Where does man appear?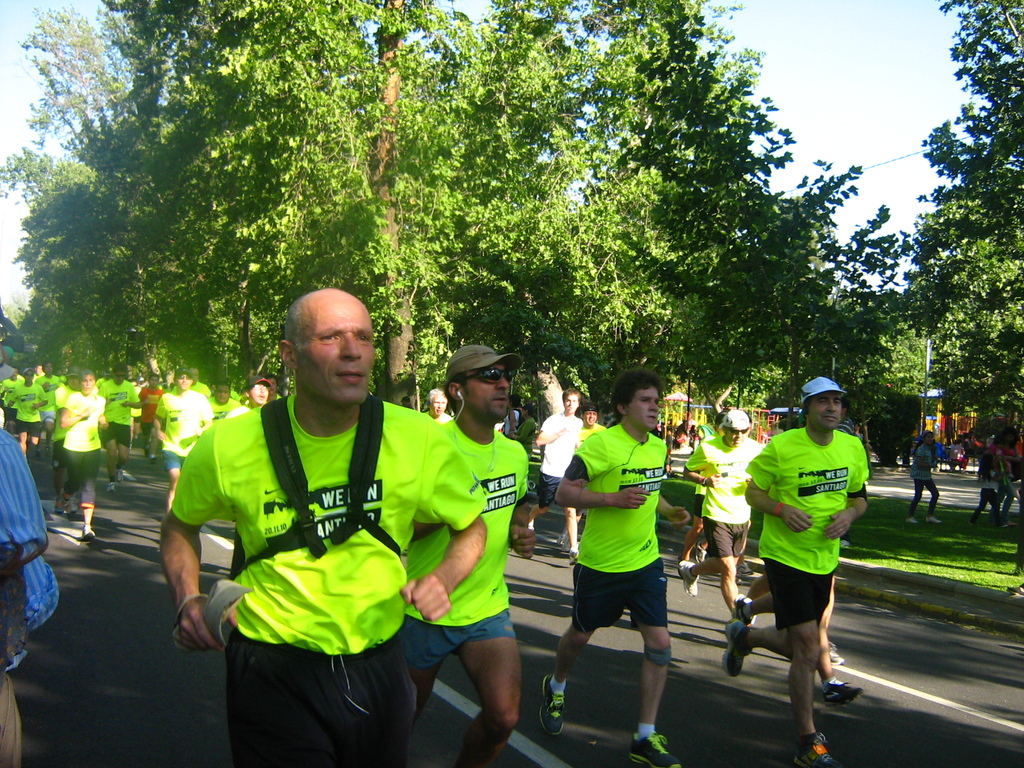
Appears at <box>154,371,220,507</box>.
